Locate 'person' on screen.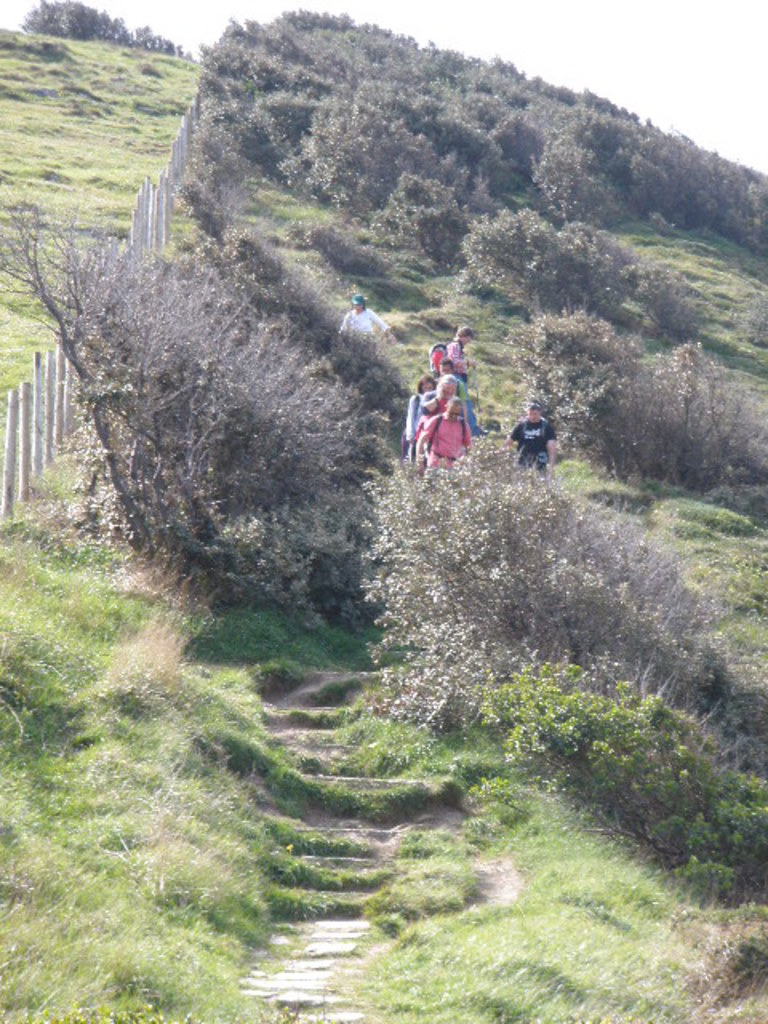
On screen at x1=333, y1=290, x2=398, y2=376.
